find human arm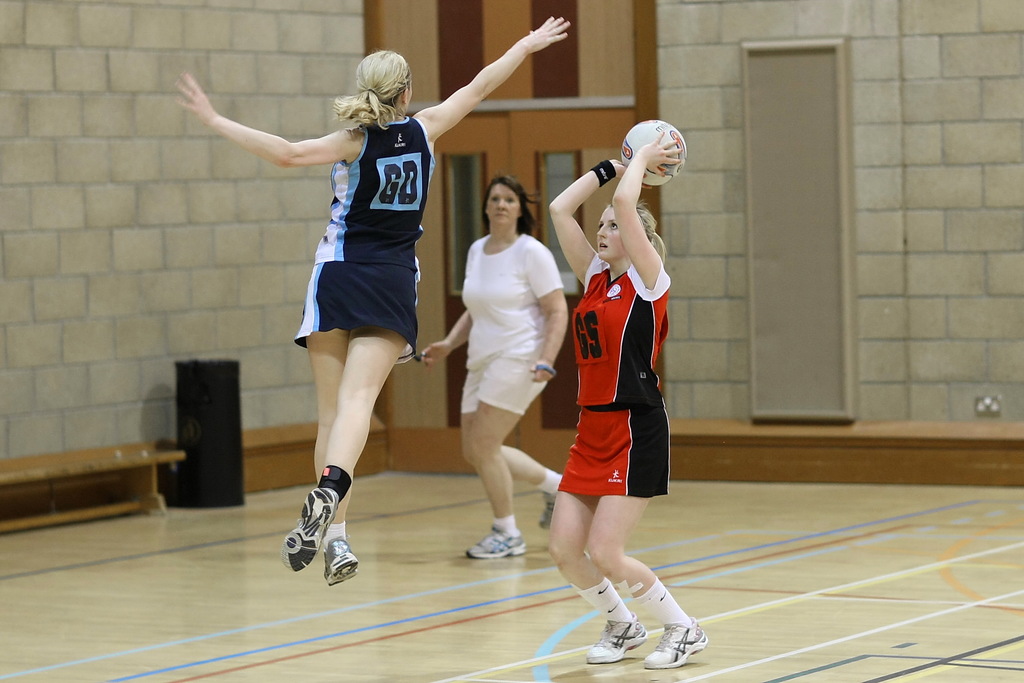
locate(405, 18, 581, 156)
